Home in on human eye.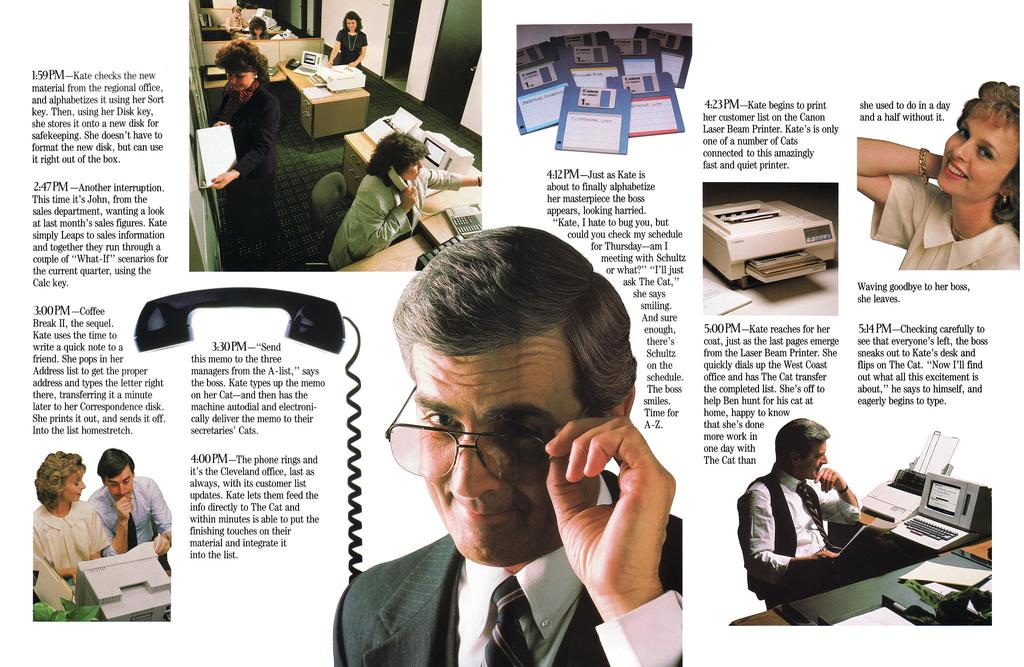
Homed in at [x1=226, y1=70, x2=232, y2=77].
